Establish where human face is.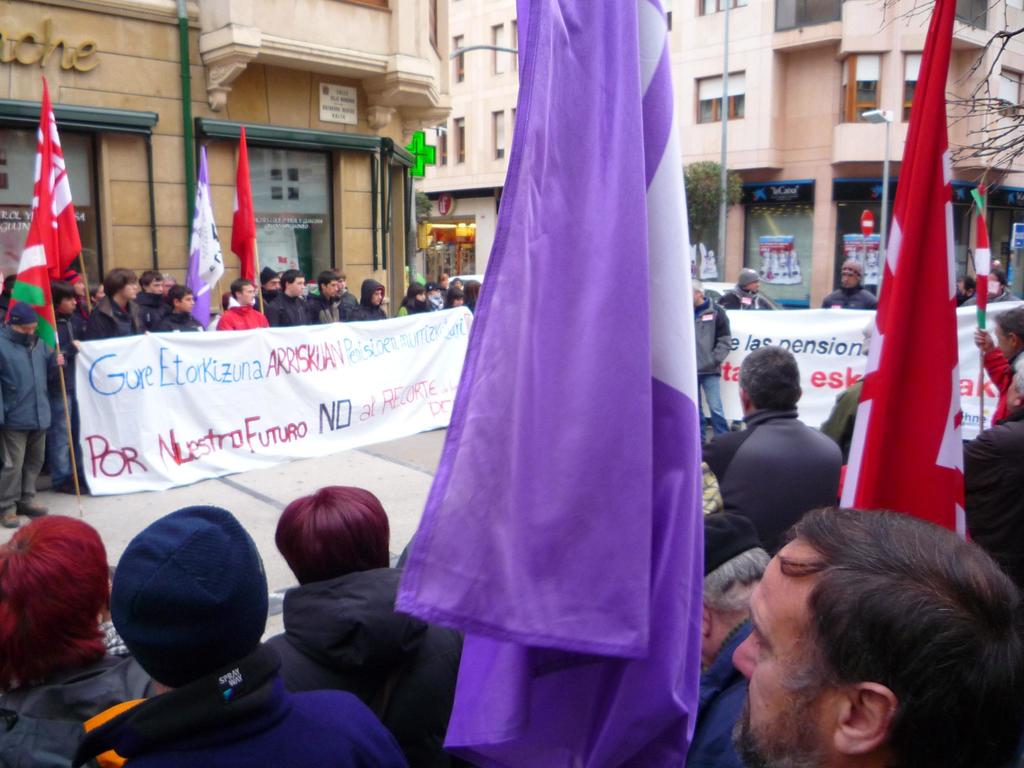
Established at crop(152, 276, 166, 298).
